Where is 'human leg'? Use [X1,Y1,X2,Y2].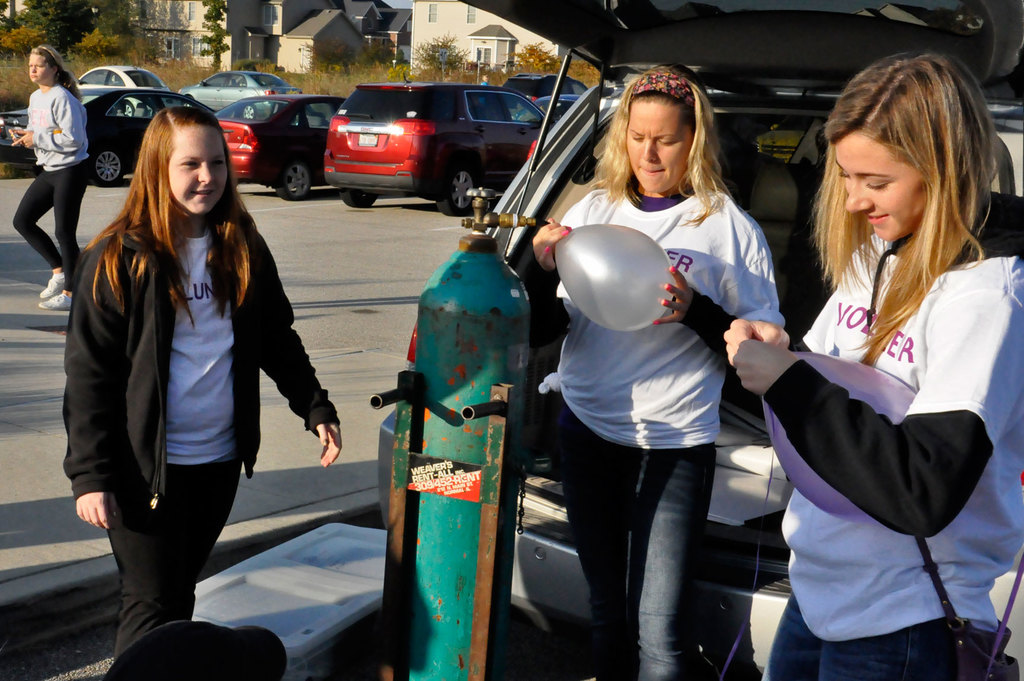
[43,165,85,302].
